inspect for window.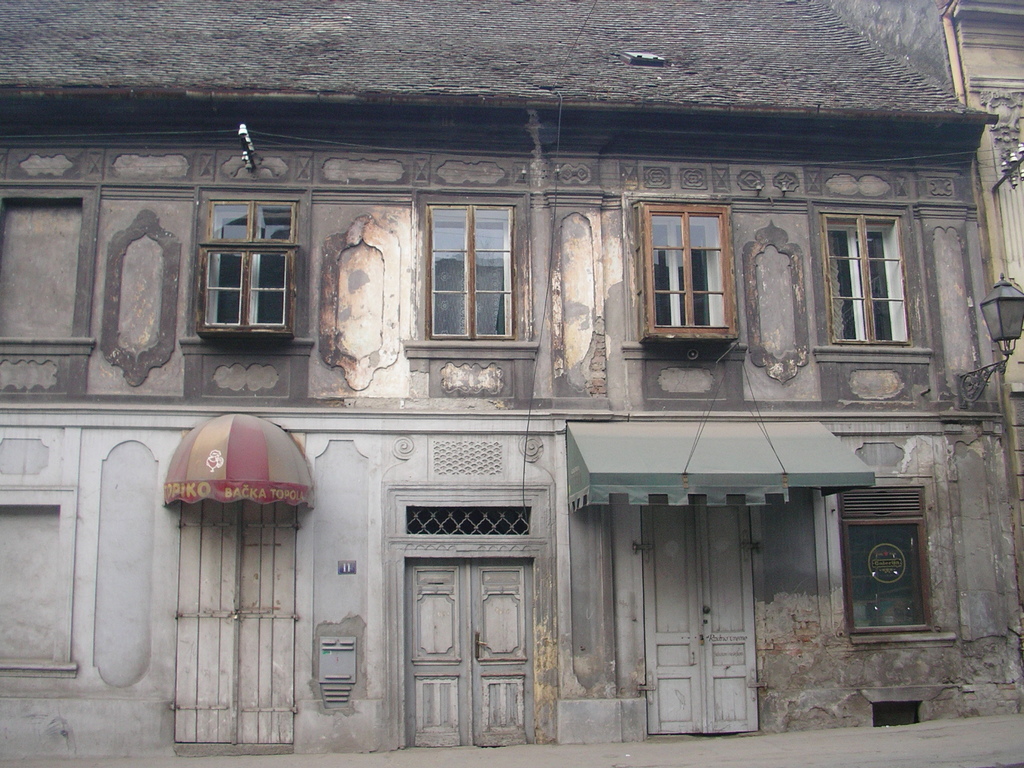
Inspection: 638 200 740 342.
